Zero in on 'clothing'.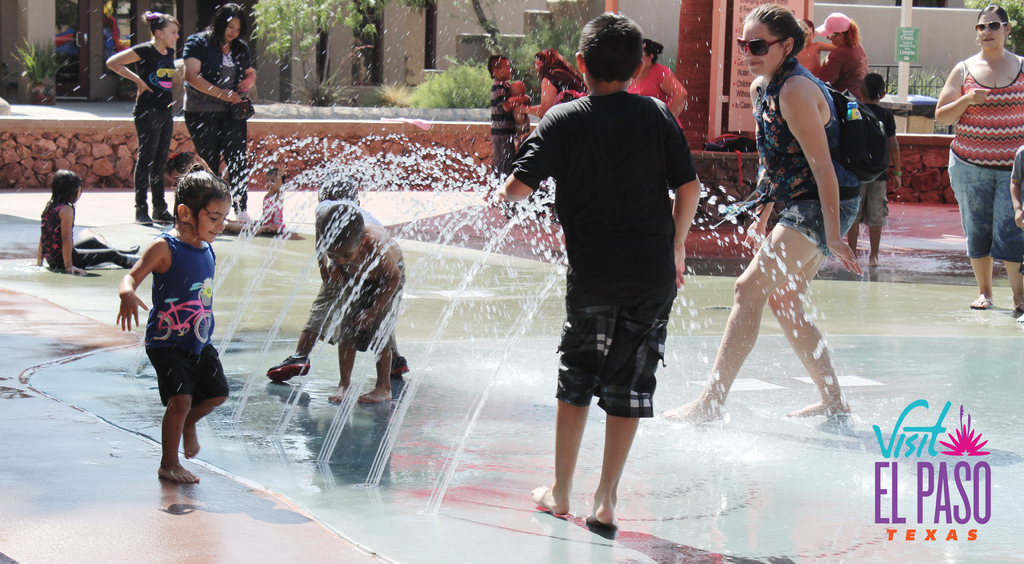
Zeroed in: detection(945, 54, 1023, 170).
